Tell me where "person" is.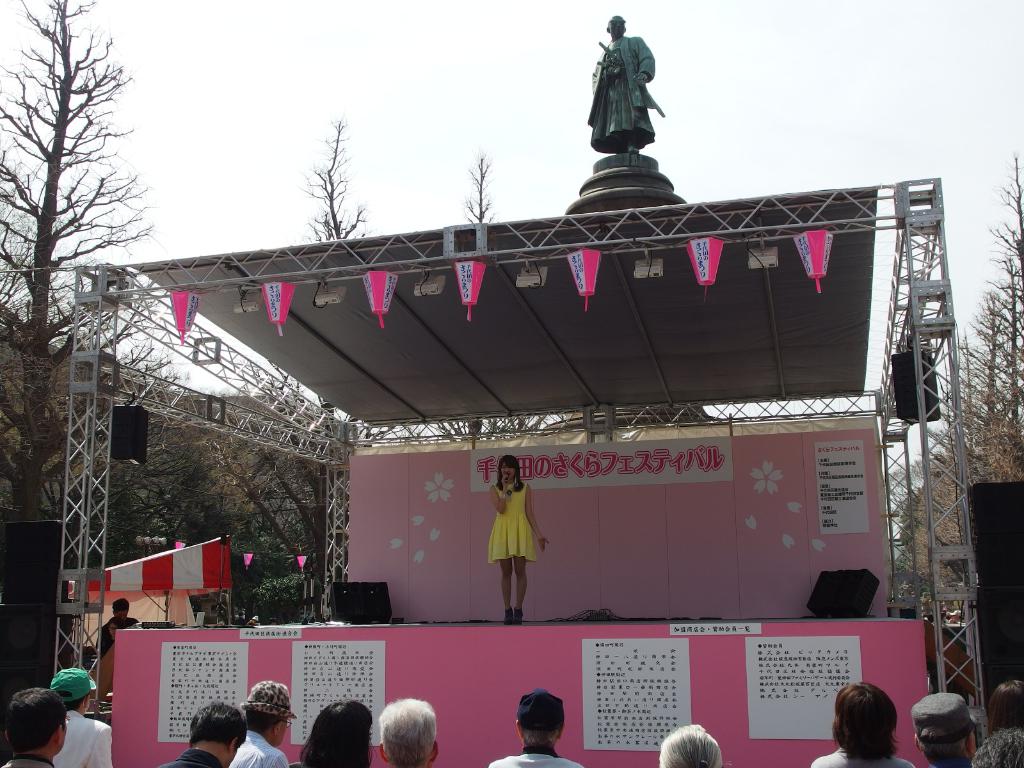
"person" is at [912,694,977,767].
